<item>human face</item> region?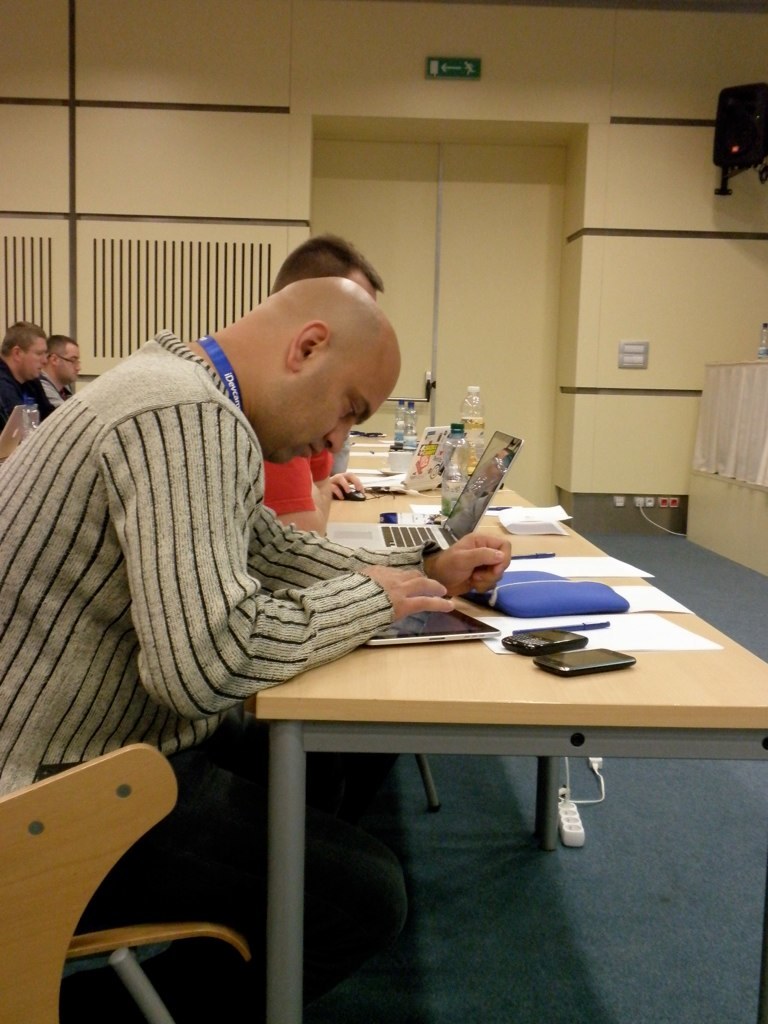
BBox(55, 341, 82, 378)
